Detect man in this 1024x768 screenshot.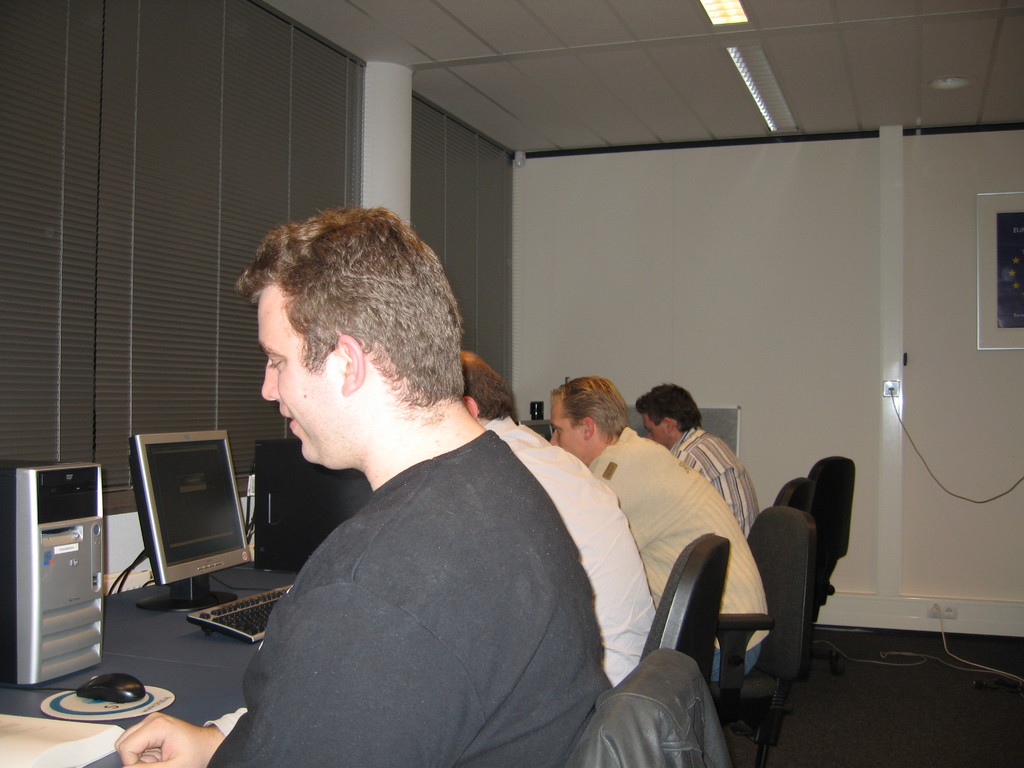
Detection: 459/352/661/678.
